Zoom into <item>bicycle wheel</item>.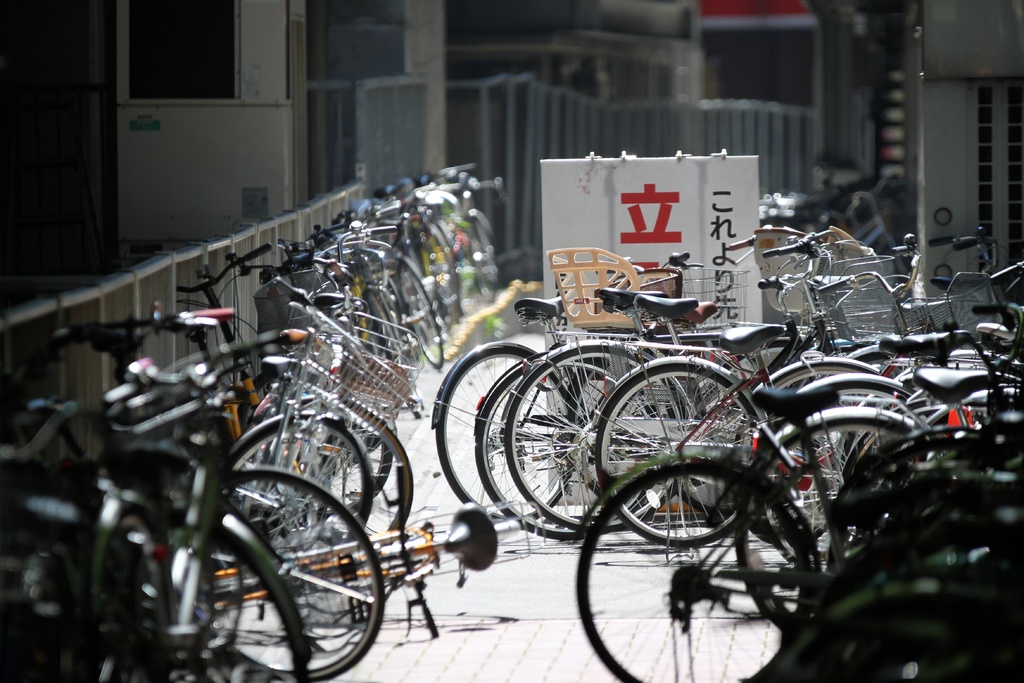
Zoom target: x1=476 y1=347 x2=633 y2=541.
